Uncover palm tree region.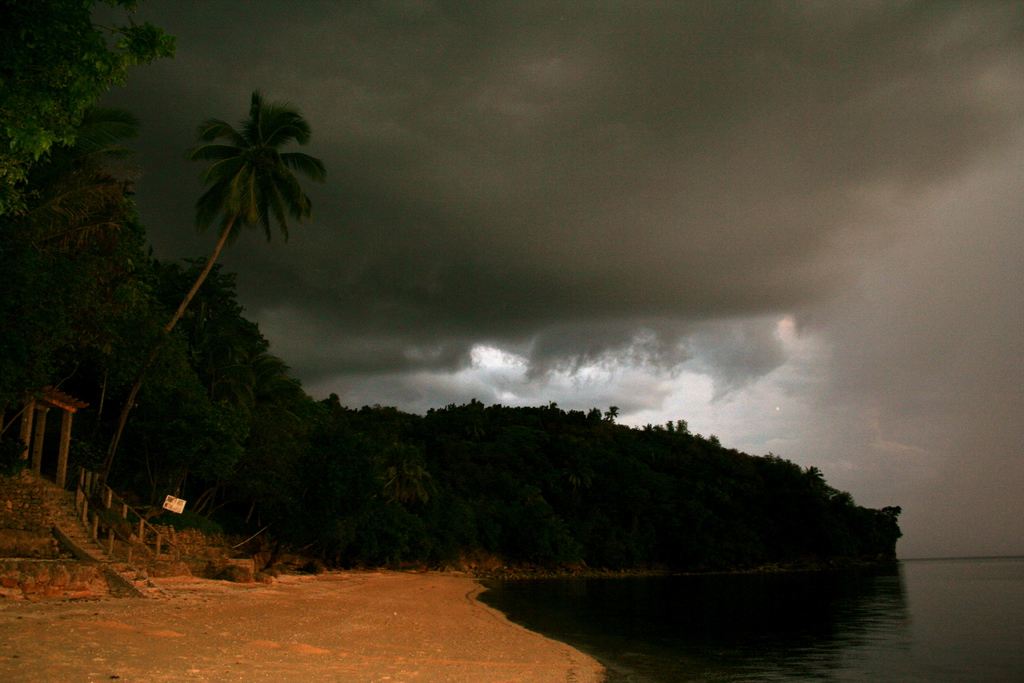
Uncovered: bbox(98, 83, 350, 484).
